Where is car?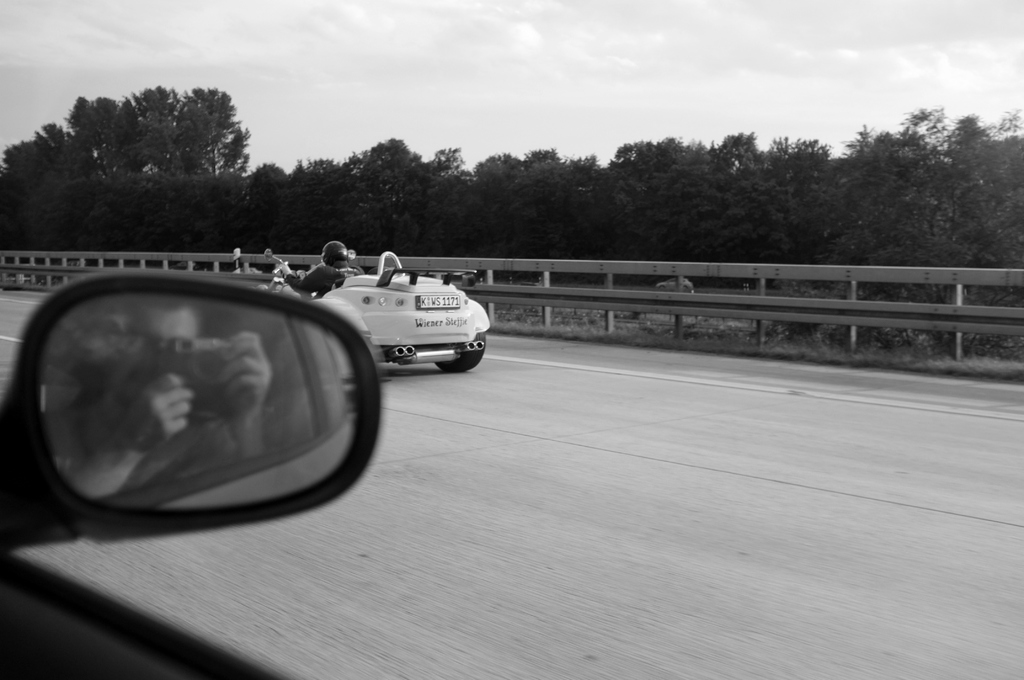
(264,249,493,374).
